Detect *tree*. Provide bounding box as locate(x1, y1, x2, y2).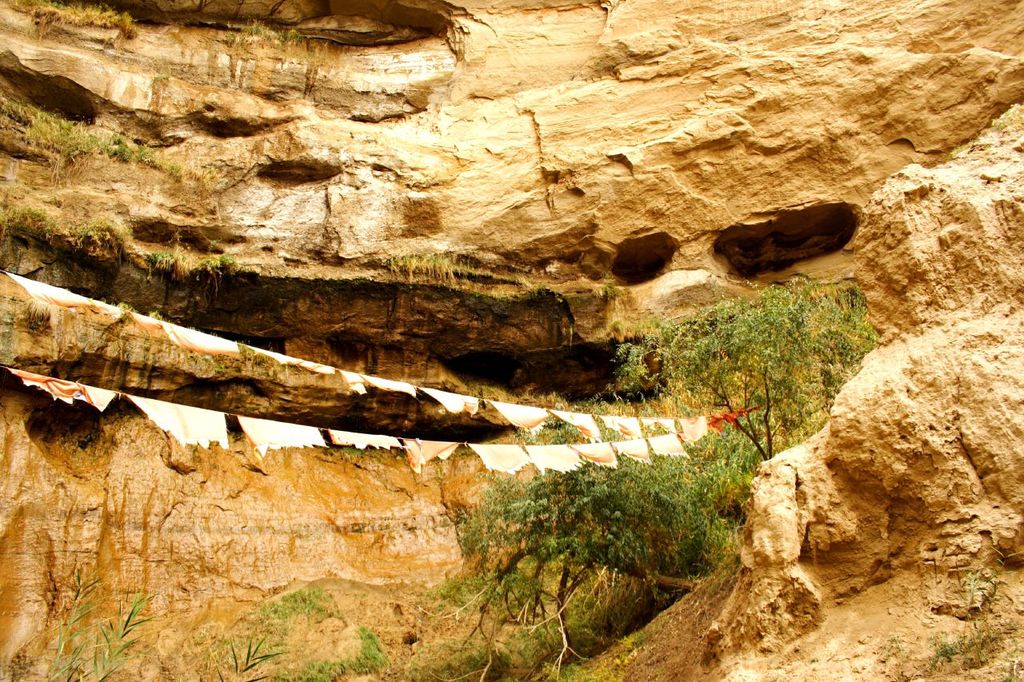
locate(418, 447, 737, 681).
